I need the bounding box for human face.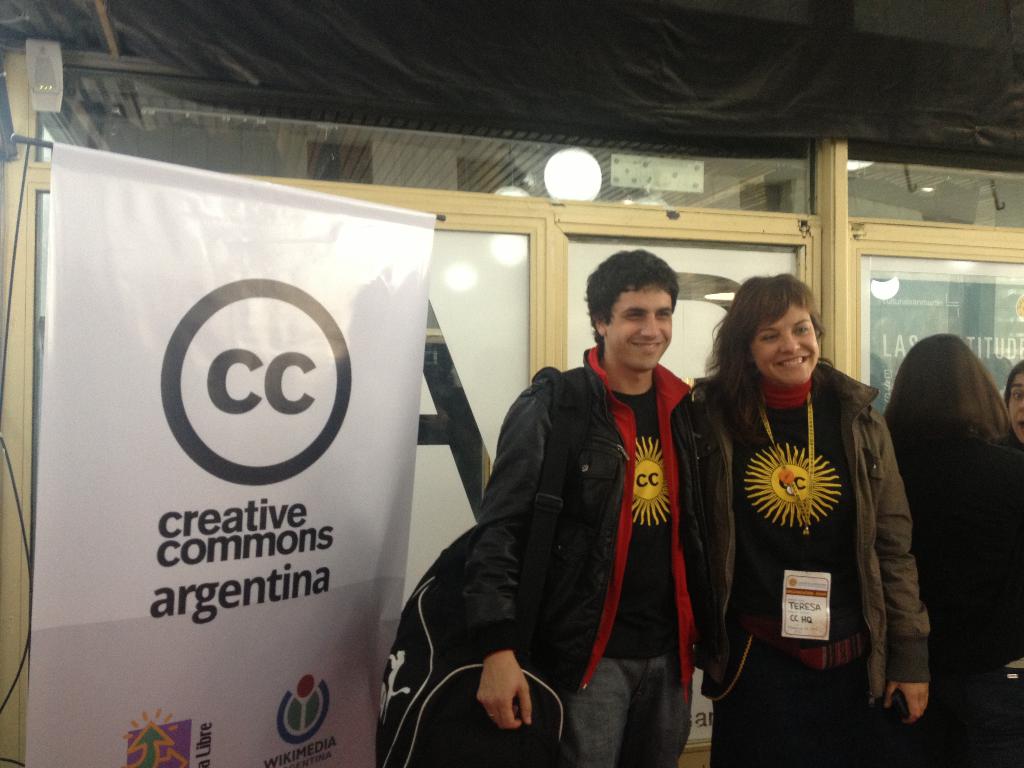
Here it is: 1007:372:1023:438.
